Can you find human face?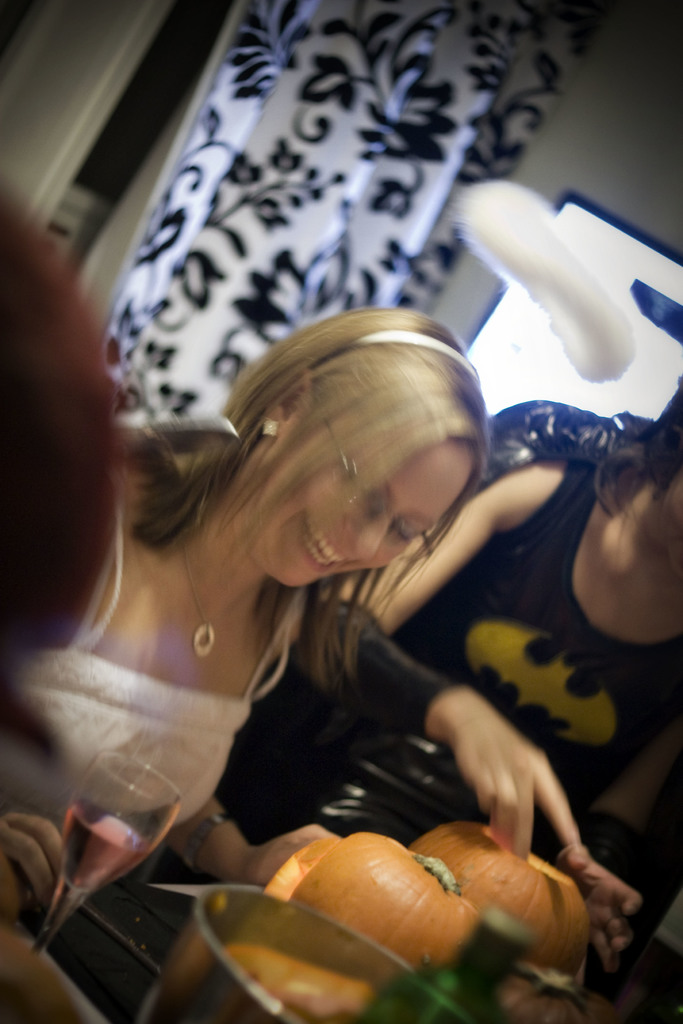
Yes, bounding box: crop(256, 444, 472, 589).
